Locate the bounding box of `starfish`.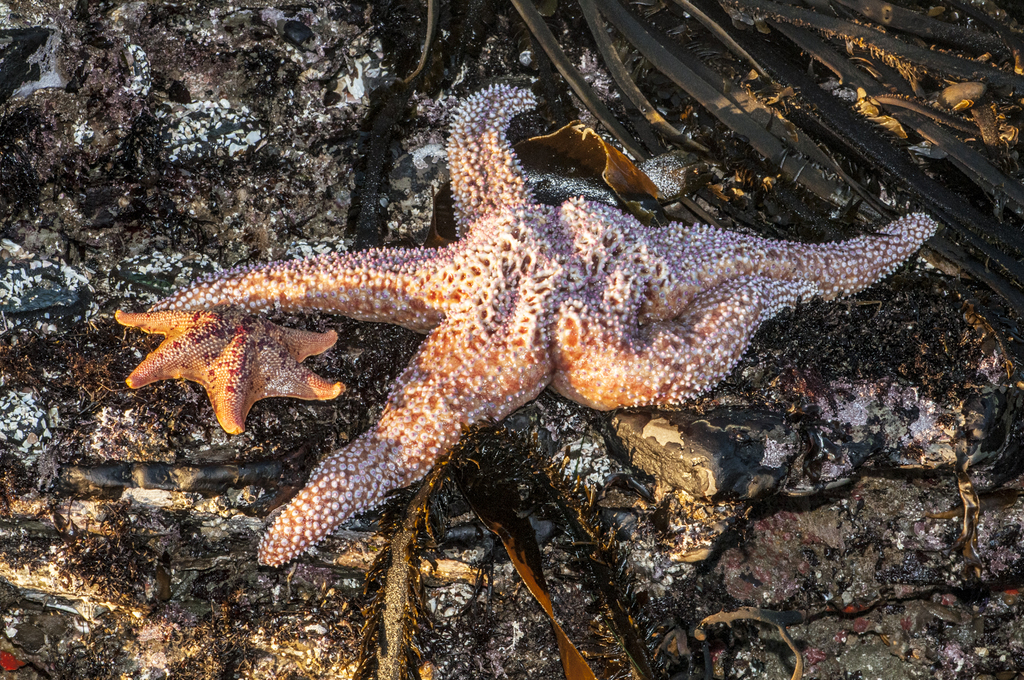
Bounding box: bbox=(113, 306, 348, 437).
